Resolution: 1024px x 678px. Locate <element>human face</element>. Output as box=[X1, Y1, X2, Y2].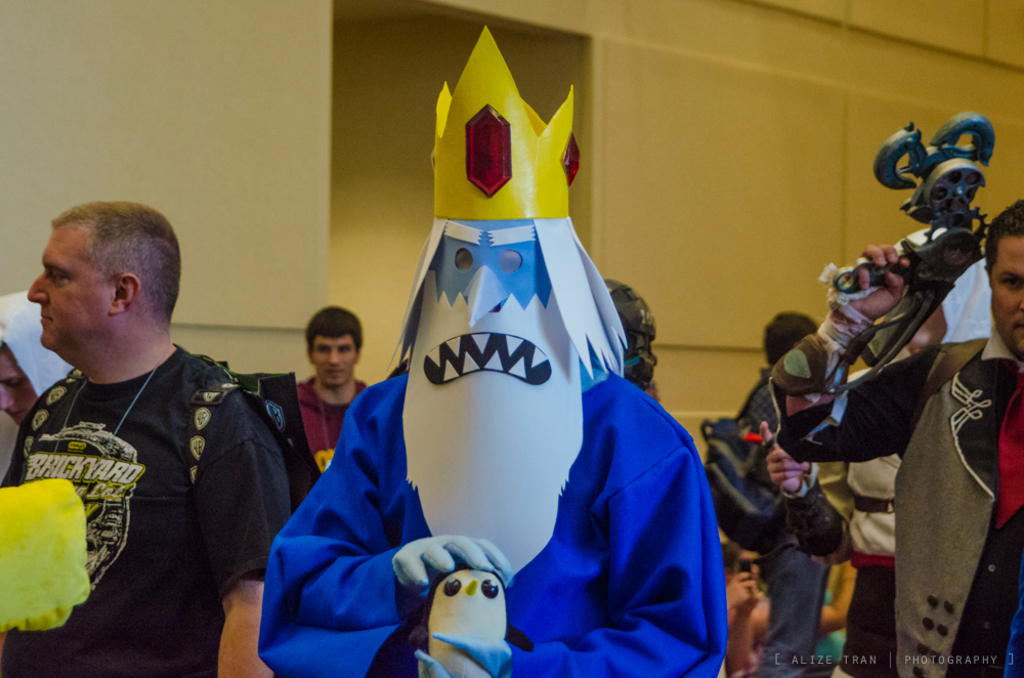
box=[308, 335, 355, 386].
